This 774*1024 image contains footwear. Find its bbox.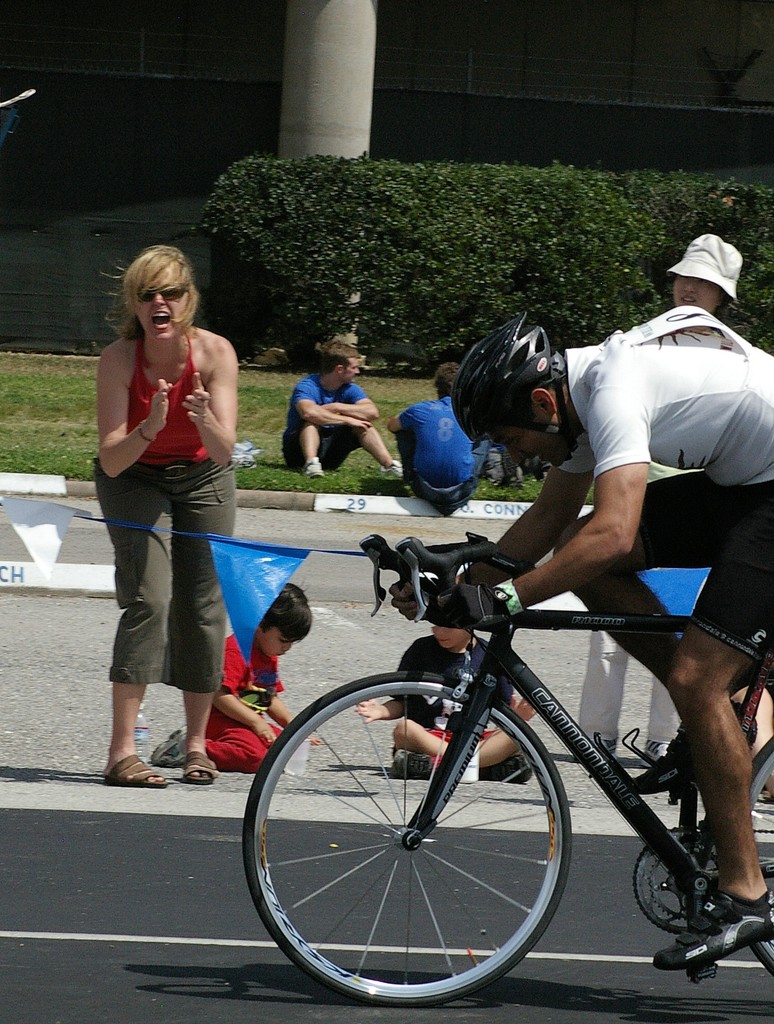
<box>179,753,216,787</box>.
